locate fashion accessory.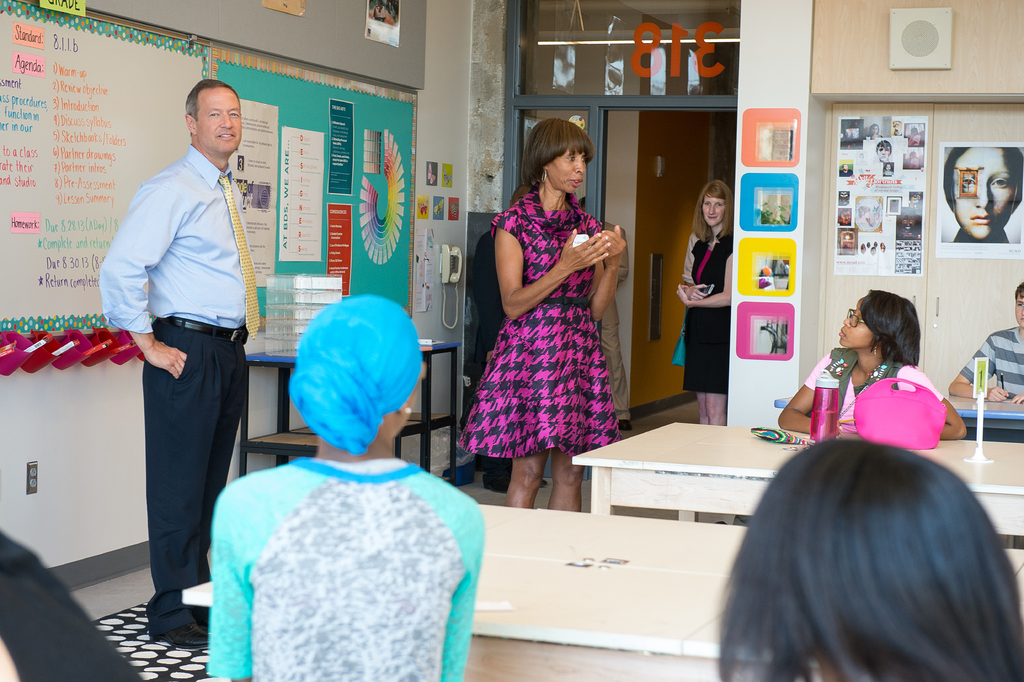
Bounding box: (147,622,211,653).
